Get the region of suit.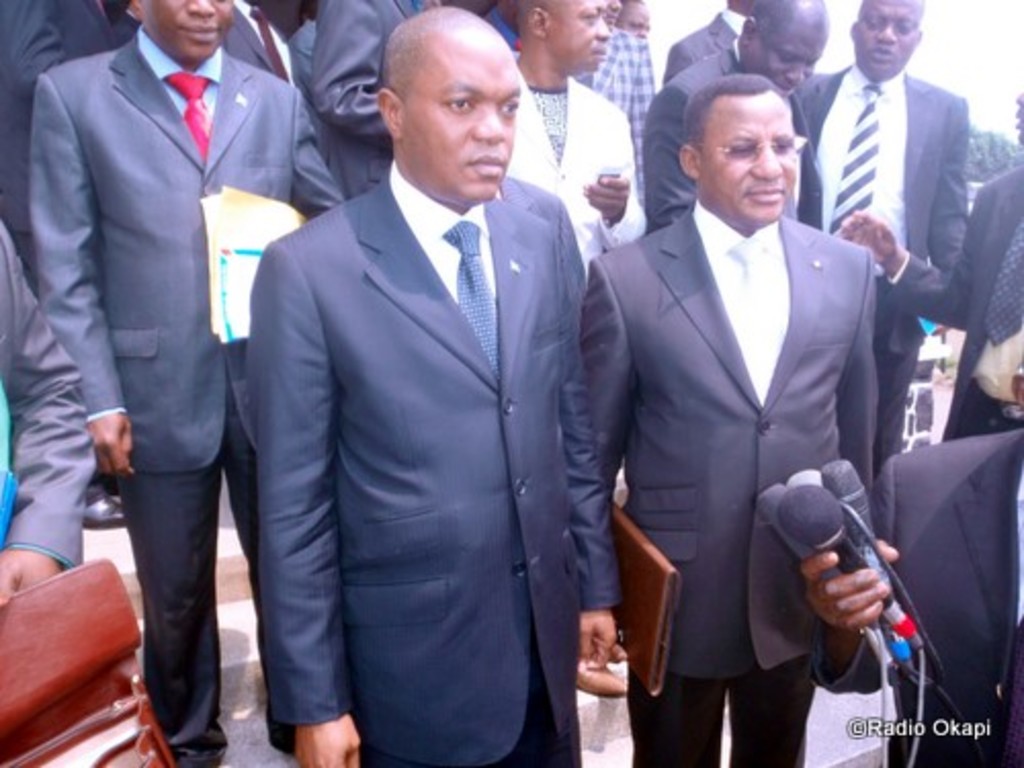
244, 160, 621, 766.
